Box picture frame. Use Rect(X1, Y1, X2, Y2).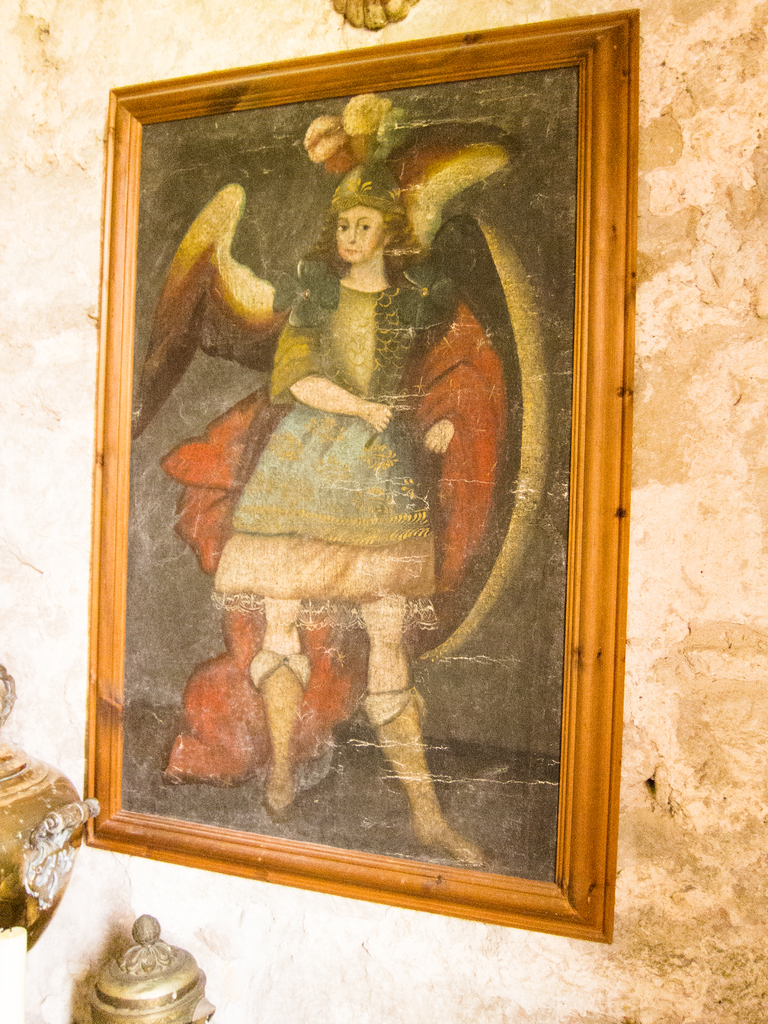
Rect(61, 3, 654, 956).
